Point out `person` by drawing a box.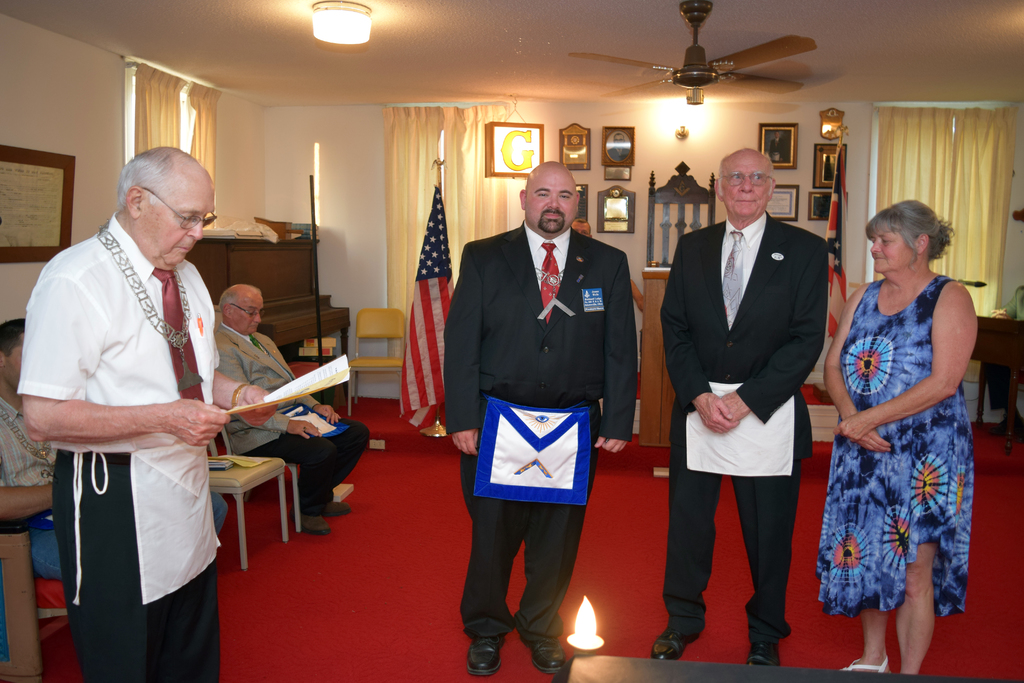
x1=0, y1=312, x2=230, y2=582.
